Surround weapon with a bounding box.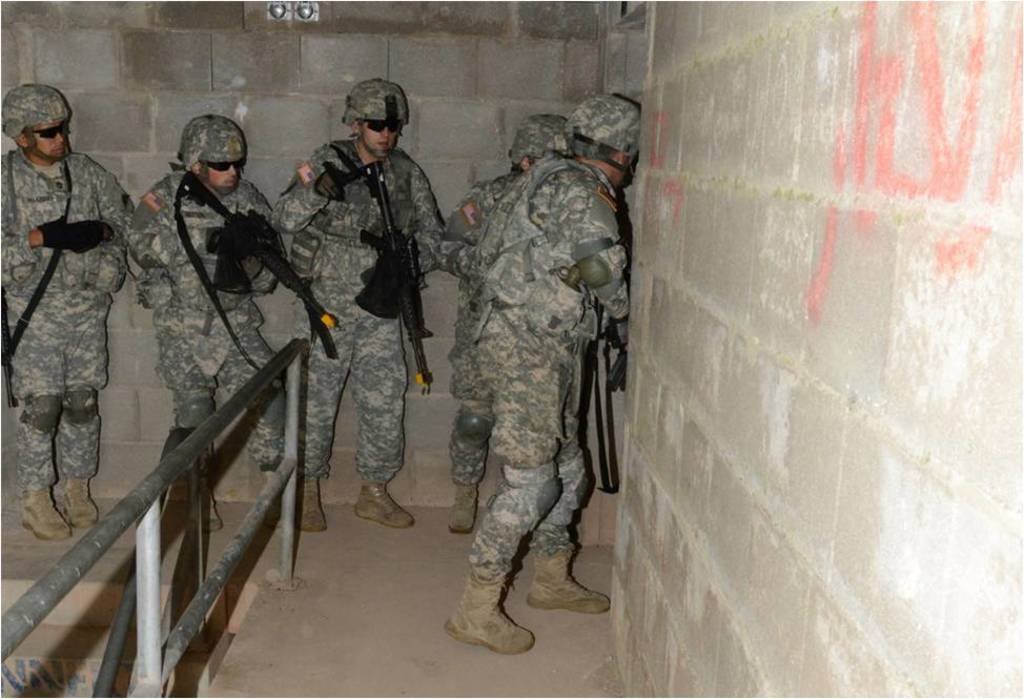
[x1=0, y1=287, x2=12, y2=408].
